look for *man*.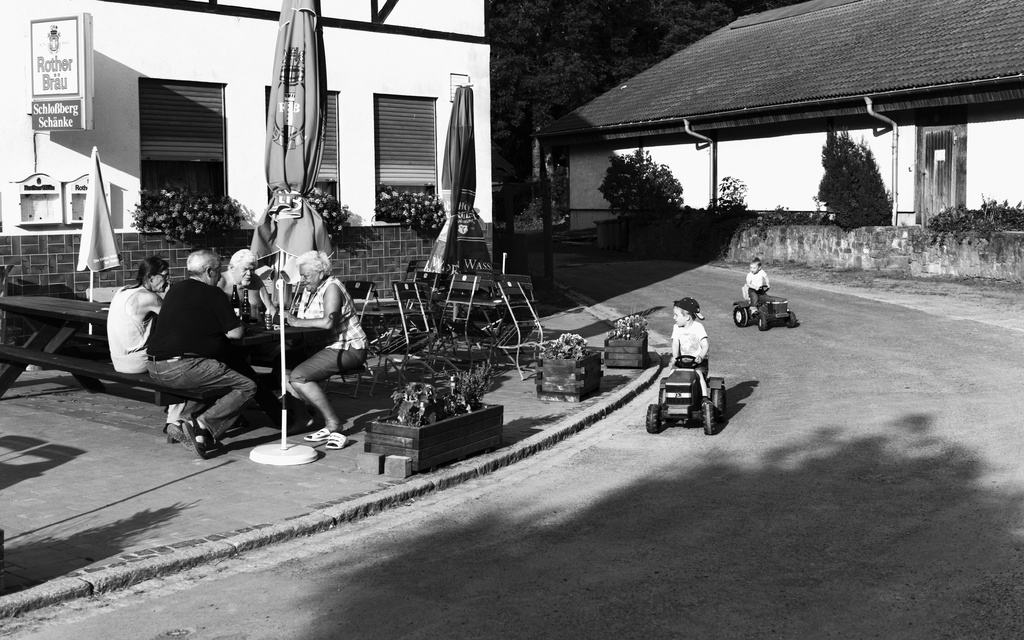
Found: [137,257,252,475].
